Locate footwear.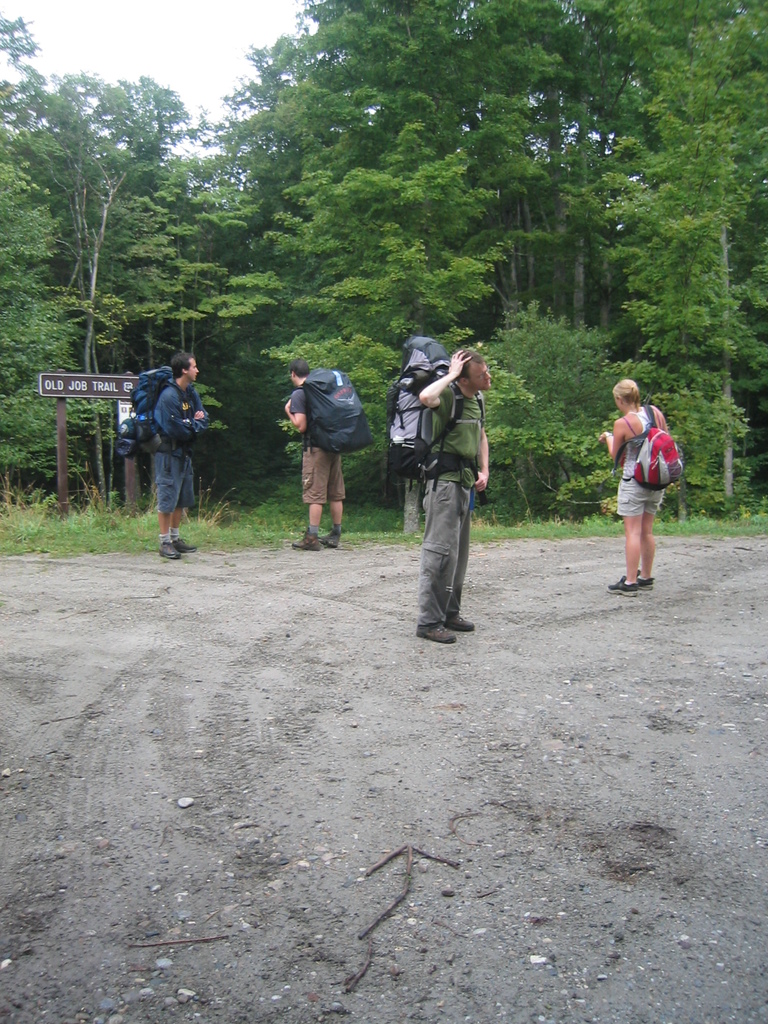
Bounding box: 415 624 456 643.
